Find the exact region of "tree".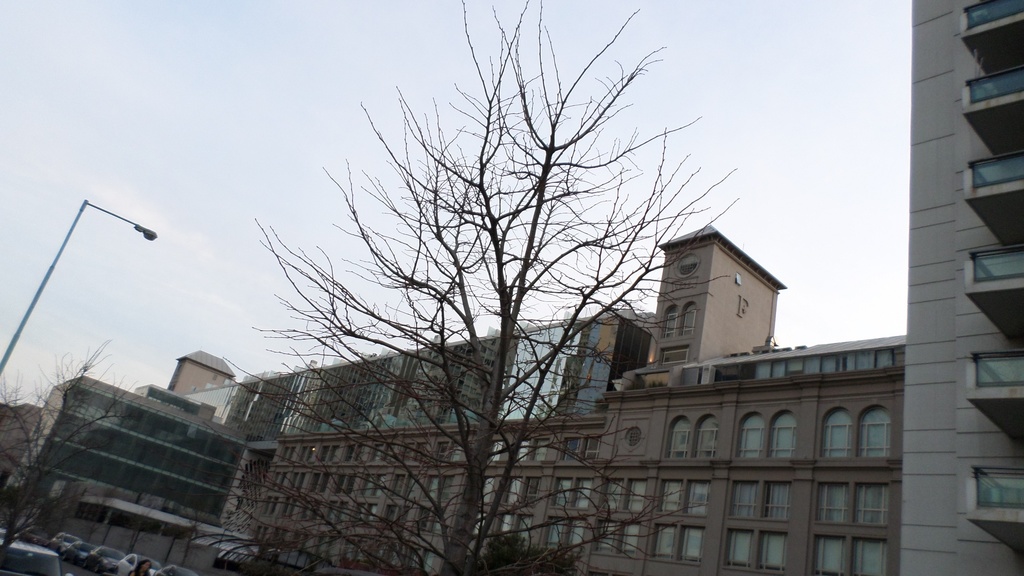
Exact region: bbox=(0, 336, 163, 575).
